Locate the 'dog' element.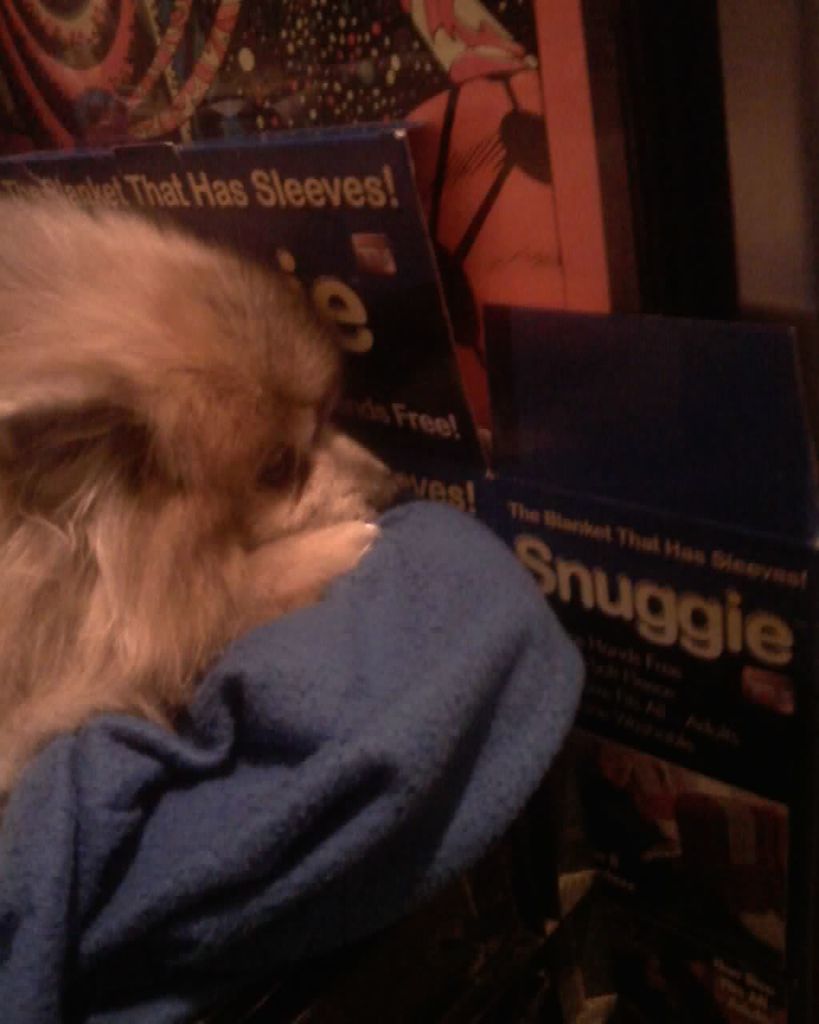
Element bbox: select_region(0, 175, 409, 812).
